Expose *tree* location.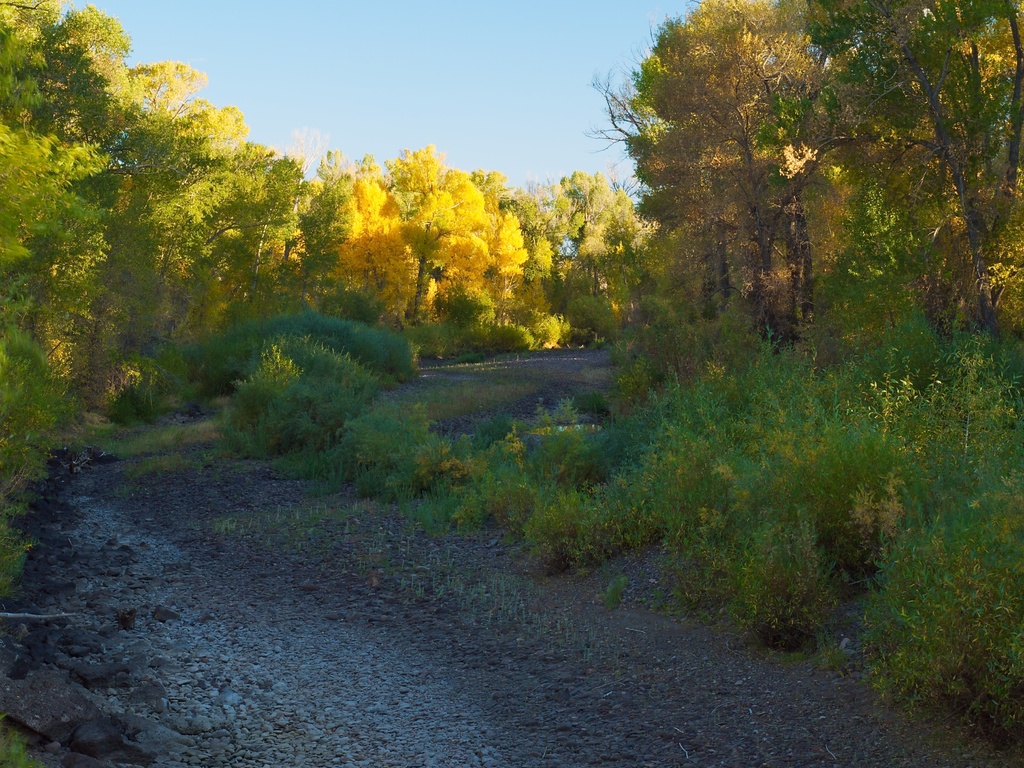
Exposed at pyautogui.locateOnScreen(506, 191, 556, 278).
